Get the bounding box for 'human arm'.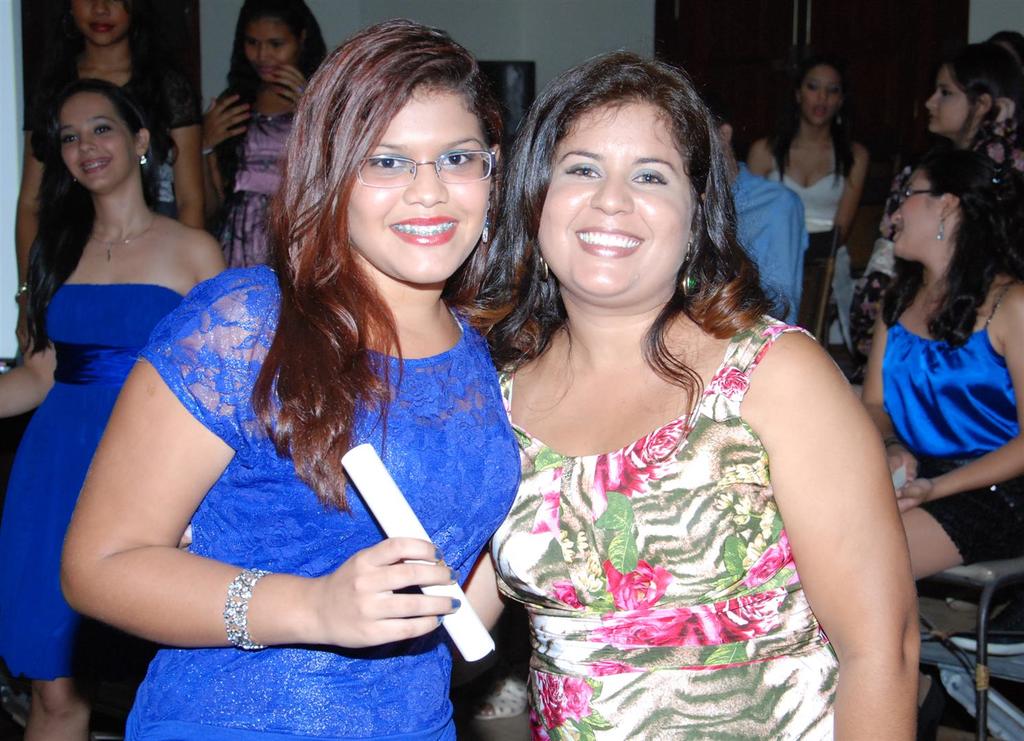
select_region(272, 59, 307, 110).
